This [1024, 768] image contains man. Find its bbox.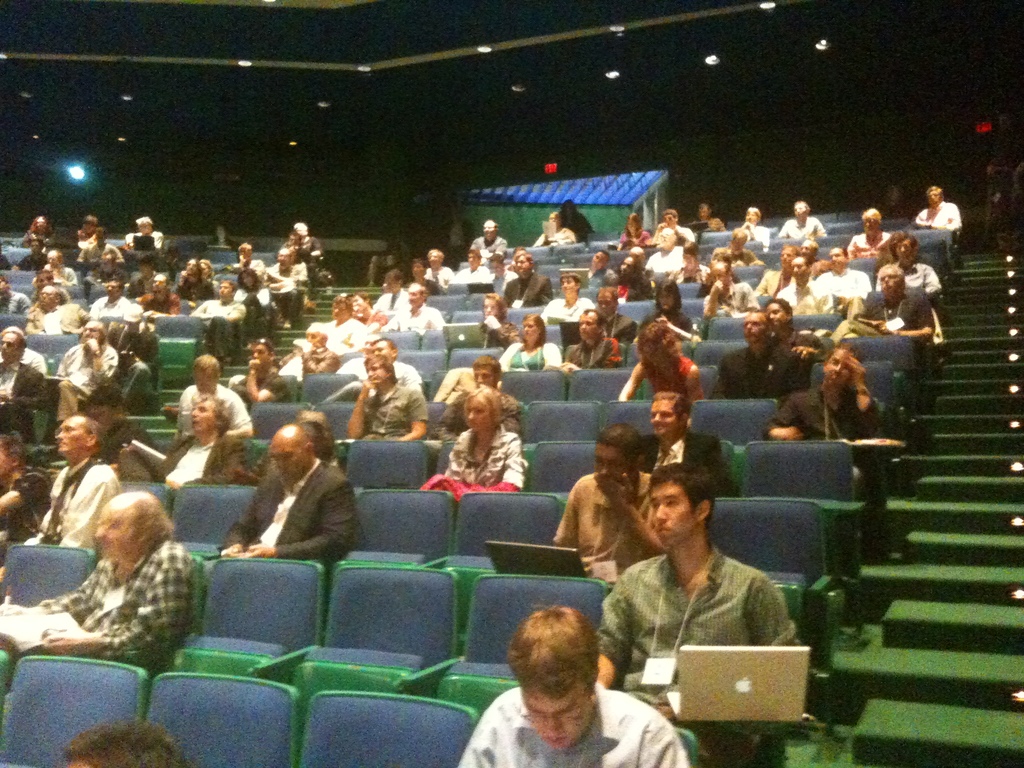
[603,467,799,705].
